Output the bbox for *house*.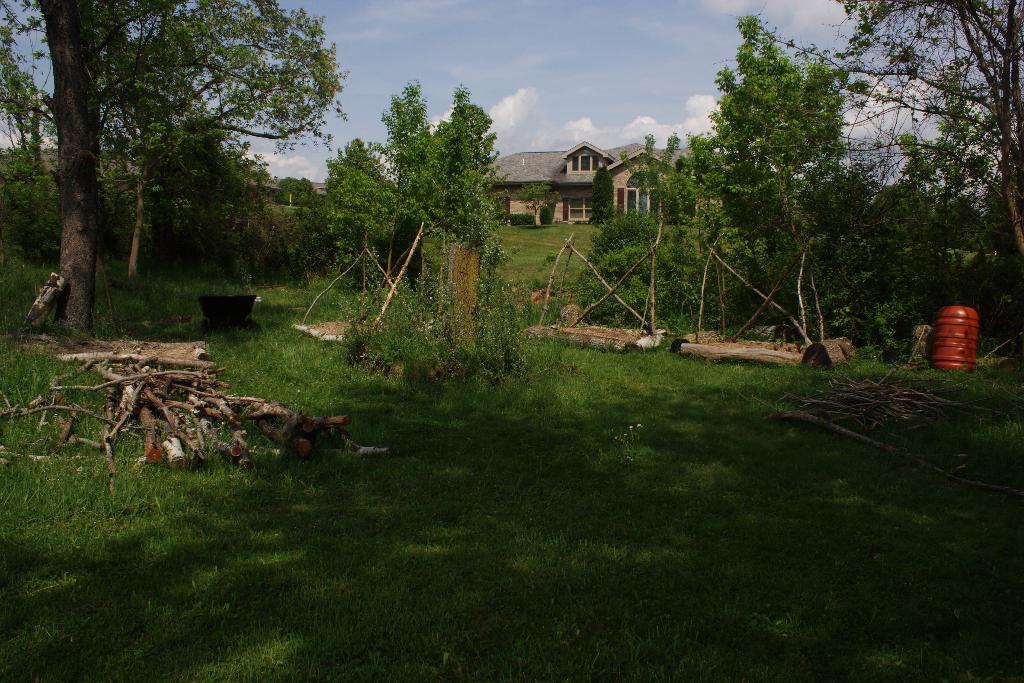
rect(316, 174, 352, 202).
